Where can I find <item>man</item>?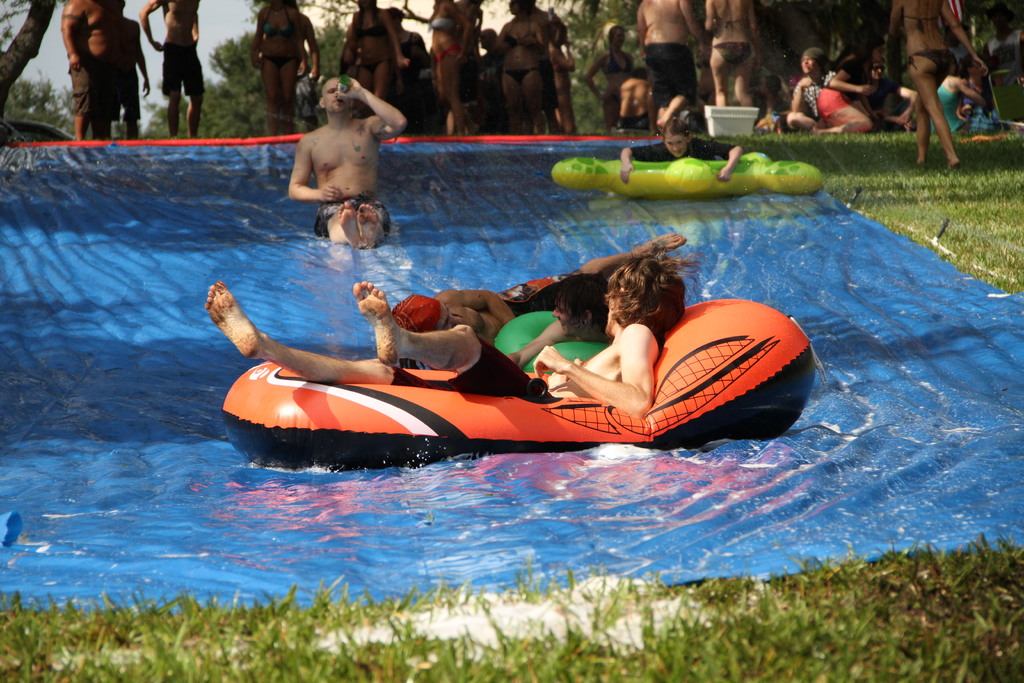
You can find it at [141, 0, 201, 138].
